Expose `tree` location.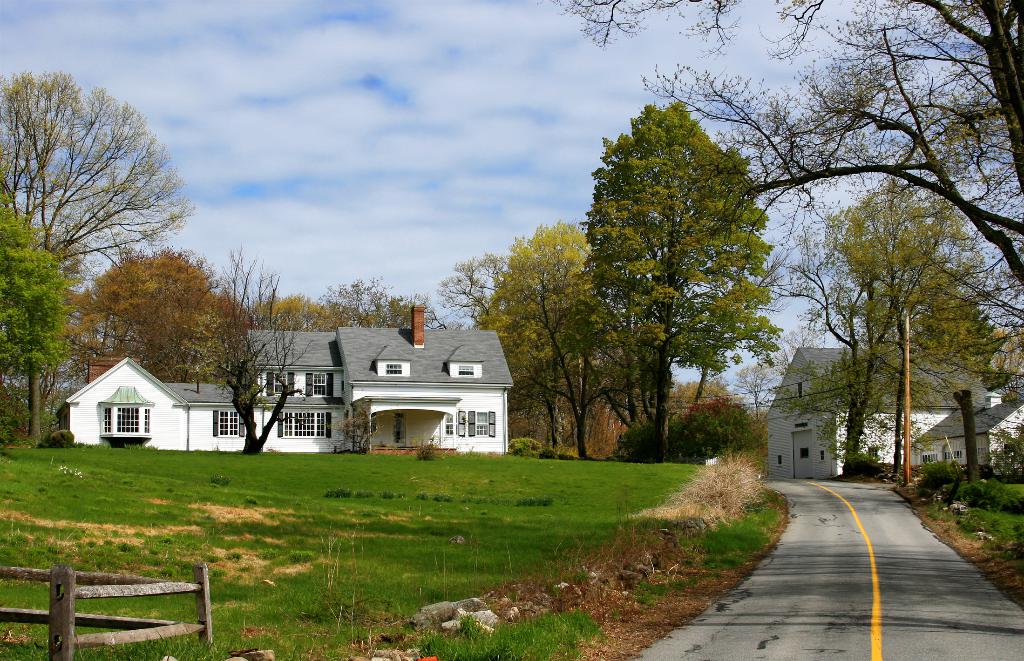
Exposed at 0,203,66,448.
